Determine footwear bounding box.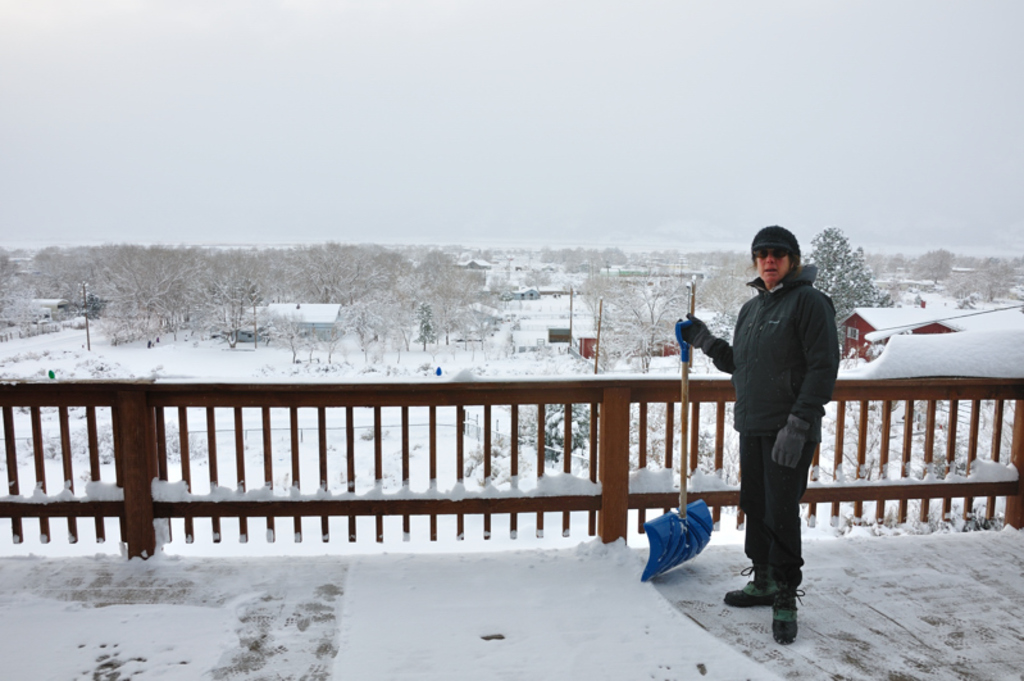
Determined: [716,560,773,607].
